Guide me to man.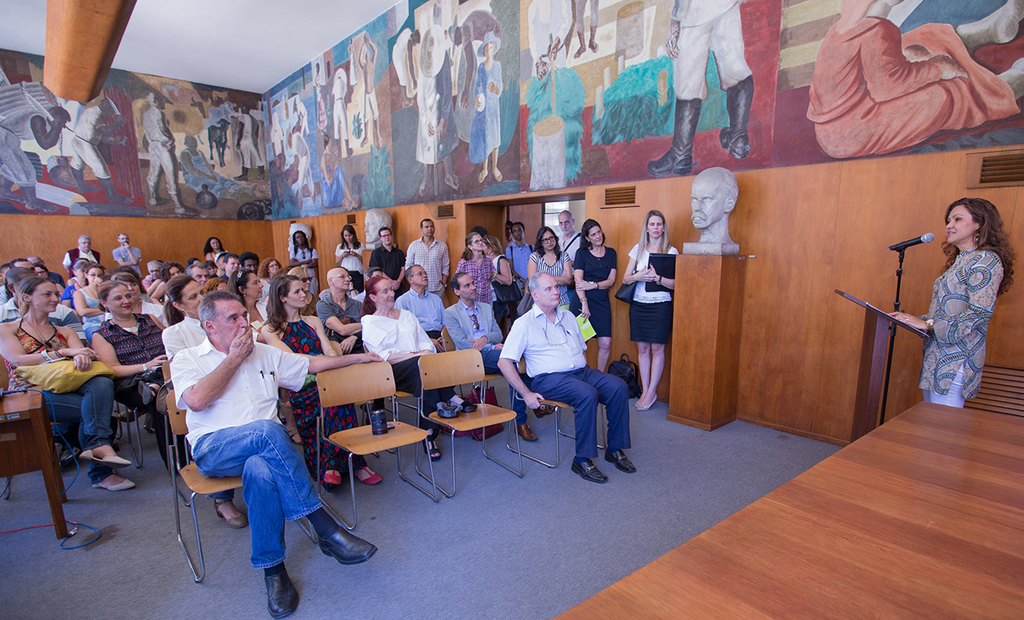
Guidance: (x1=182, y1=266, x2=210, y2=286).
